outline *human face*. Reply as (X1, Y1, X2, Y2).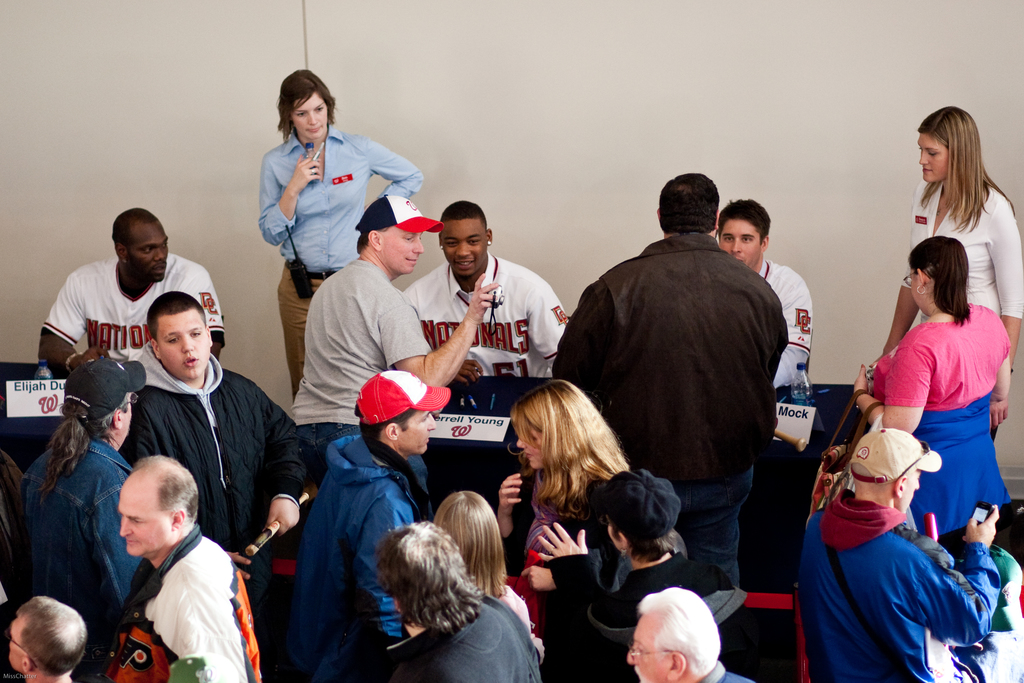
(629, 617, 670, 682).
